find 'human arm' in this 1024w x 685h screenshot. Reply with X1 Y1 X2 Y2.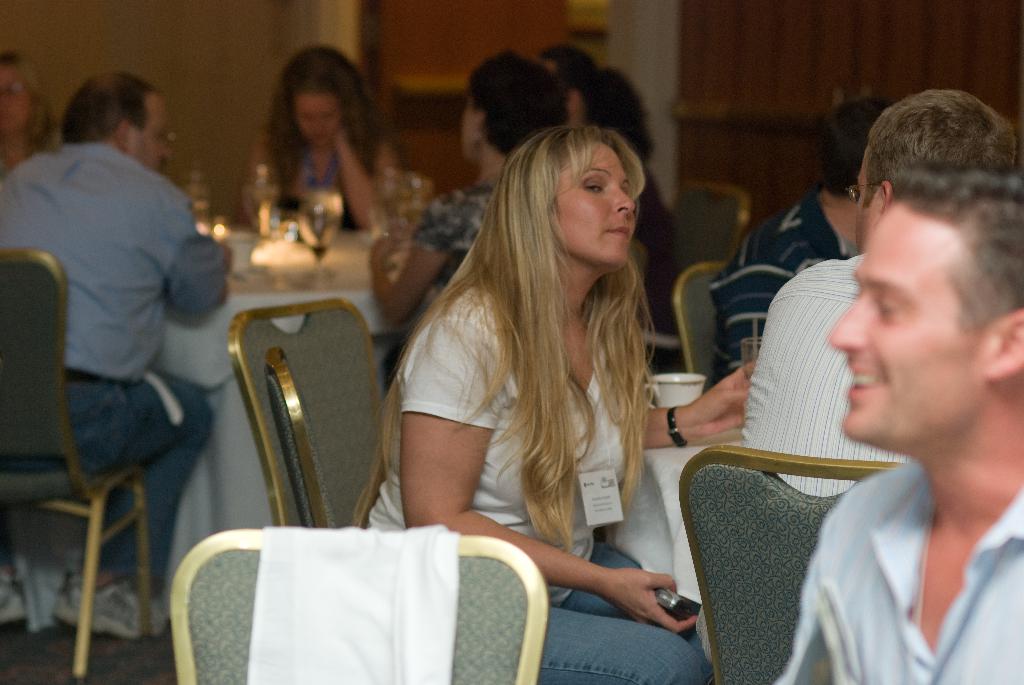
403 305 703 634.
